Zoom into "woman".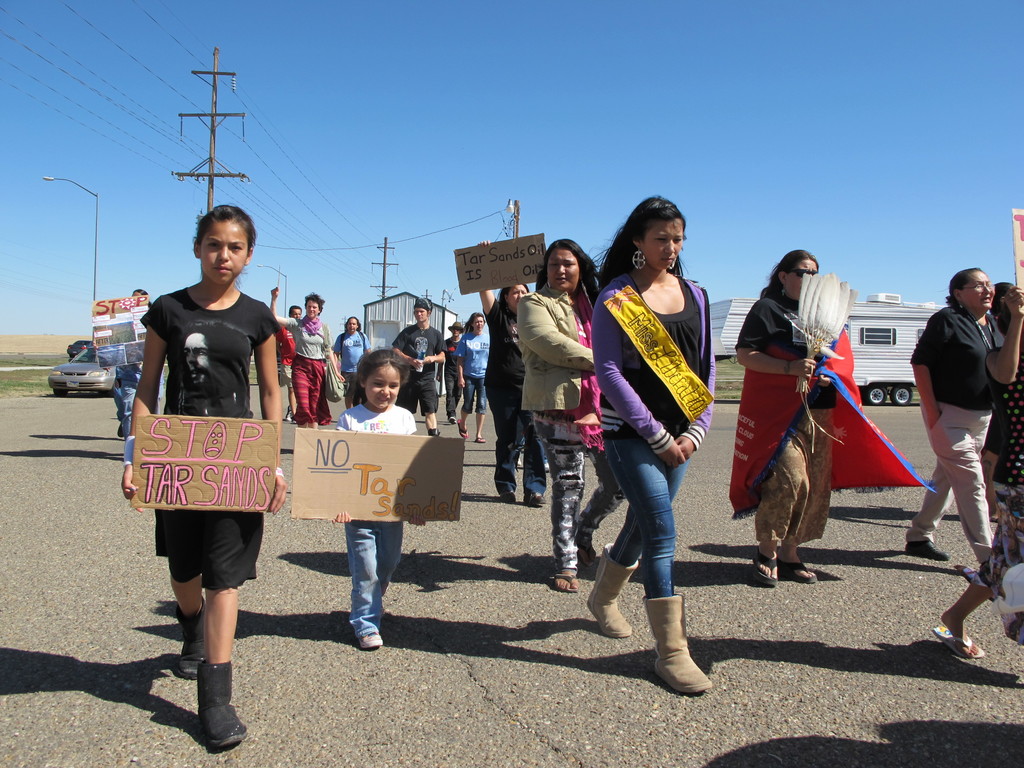
Zoom target: (514,240,624,597).
